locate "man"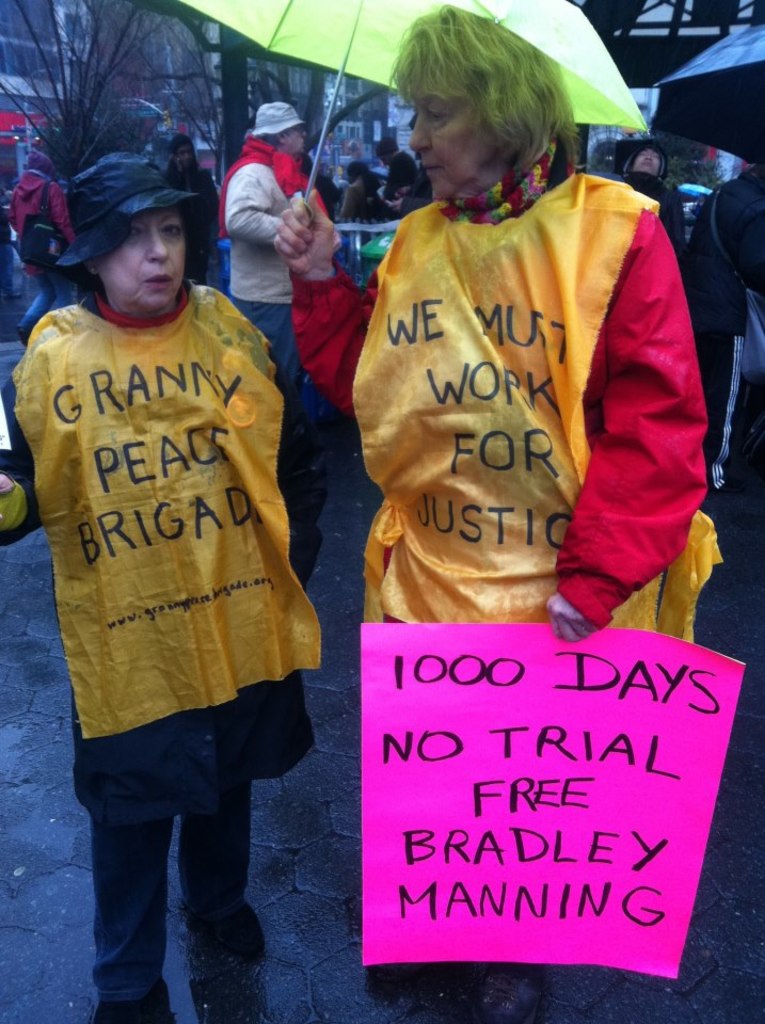
locate(680, 156, 764, 393)
